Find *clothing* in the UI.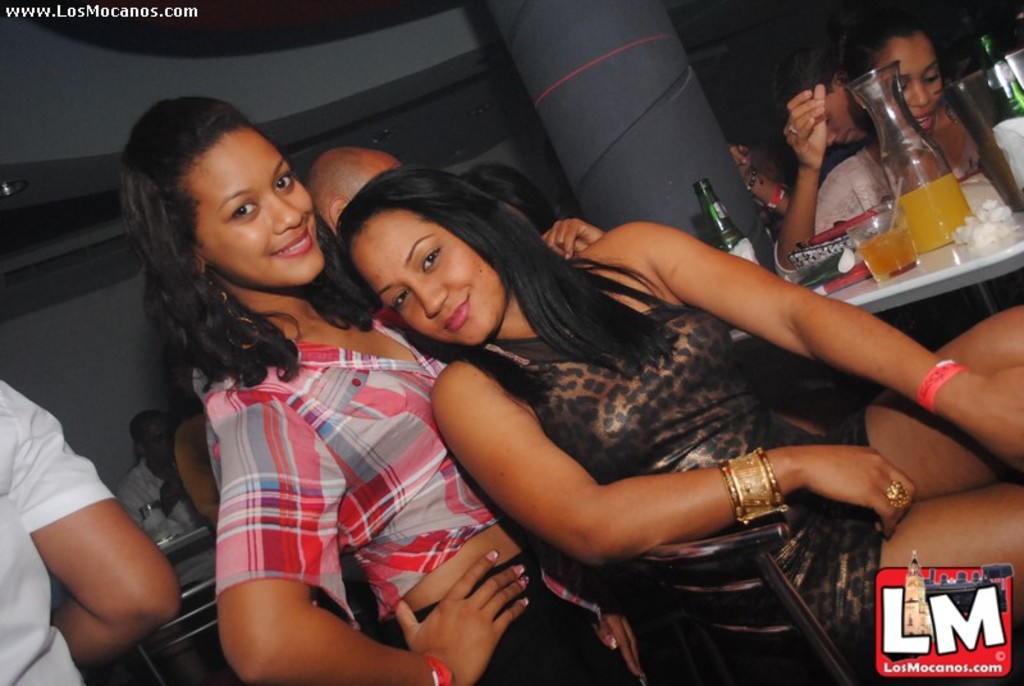
UI element at pyautogui.locateOnScreen(771, 147, 906, 283).
